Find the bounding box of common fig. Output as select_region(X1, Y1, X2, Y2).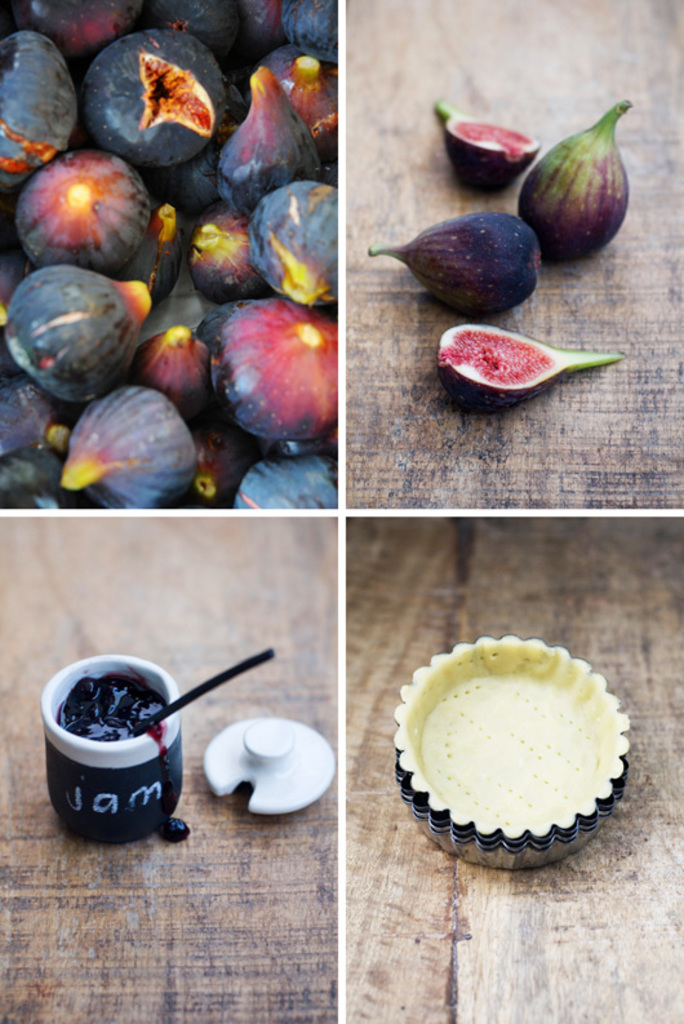
select_region(435, 319, 616, 407).
